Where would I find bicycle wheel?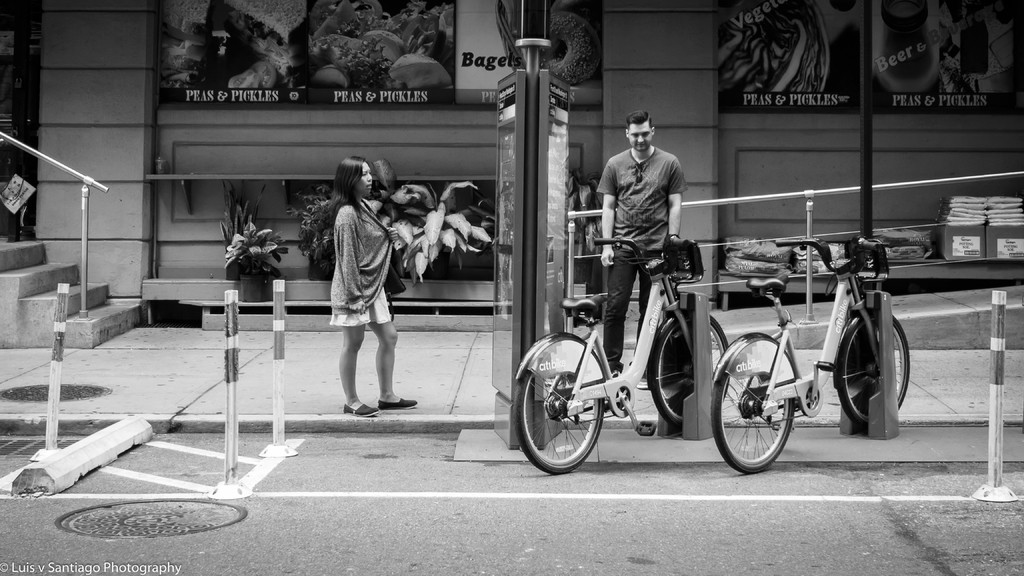
At select_region(719, 332, 807, 471).
